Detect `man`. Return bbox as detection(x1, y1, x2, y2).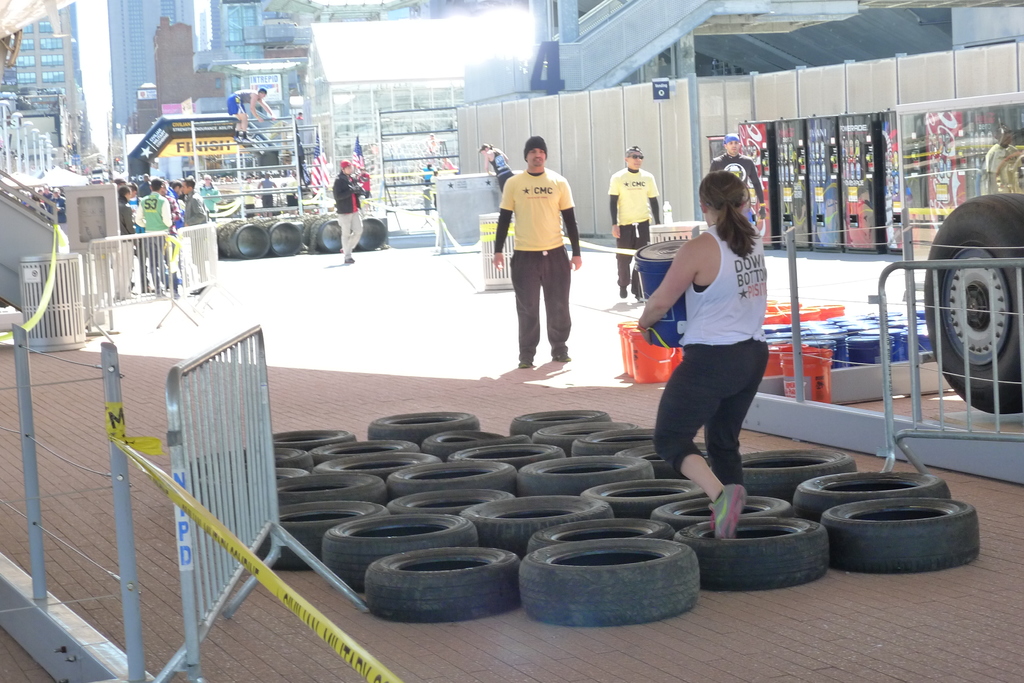
detection(420, 160, 439, 221).
